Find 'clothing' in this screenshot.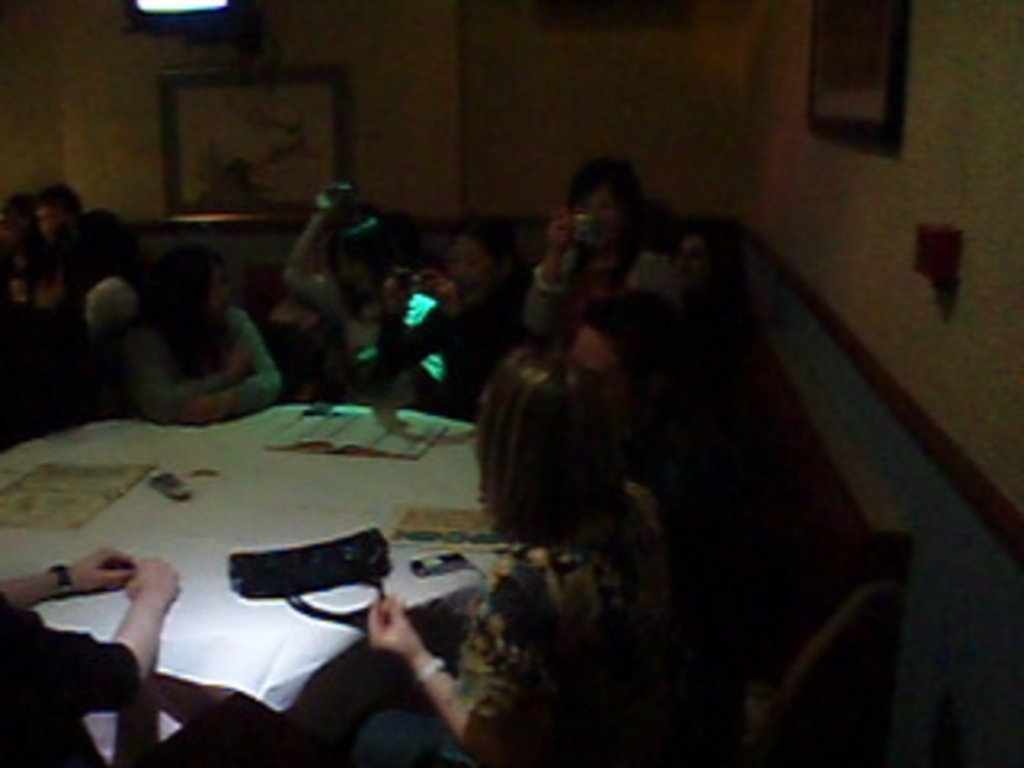
The bounding box for 'clothing' is locate(118, 298, 282, 426).
